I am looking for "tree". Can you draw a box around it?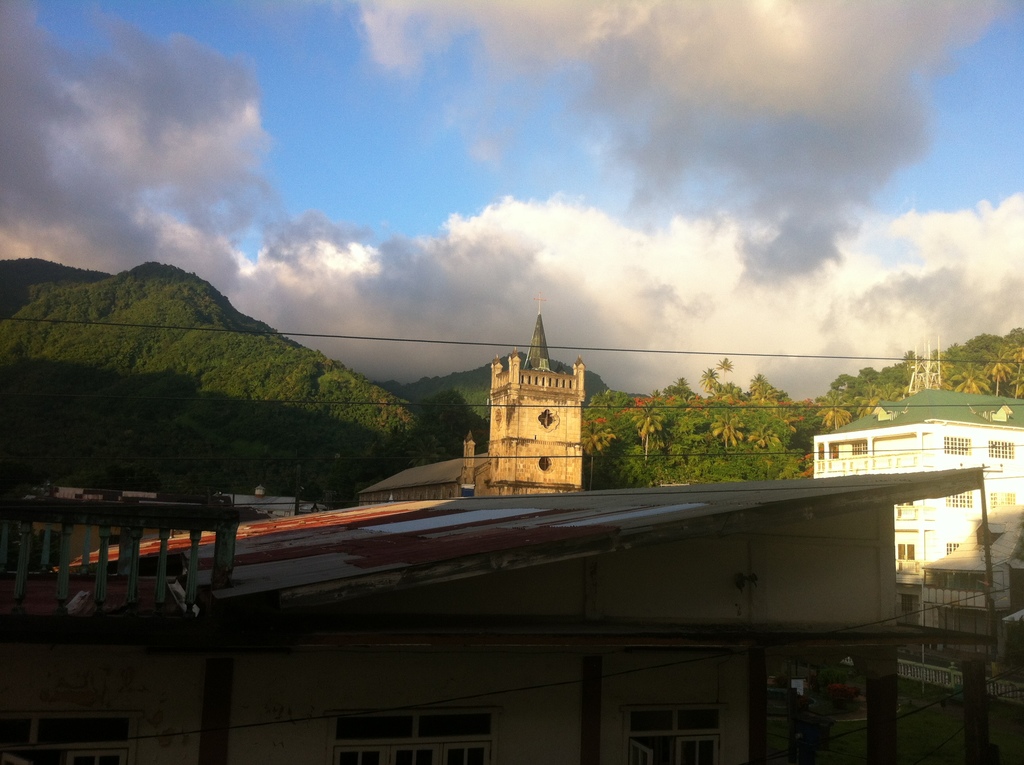
Sure, the bounding box is 813/373/856/444.
